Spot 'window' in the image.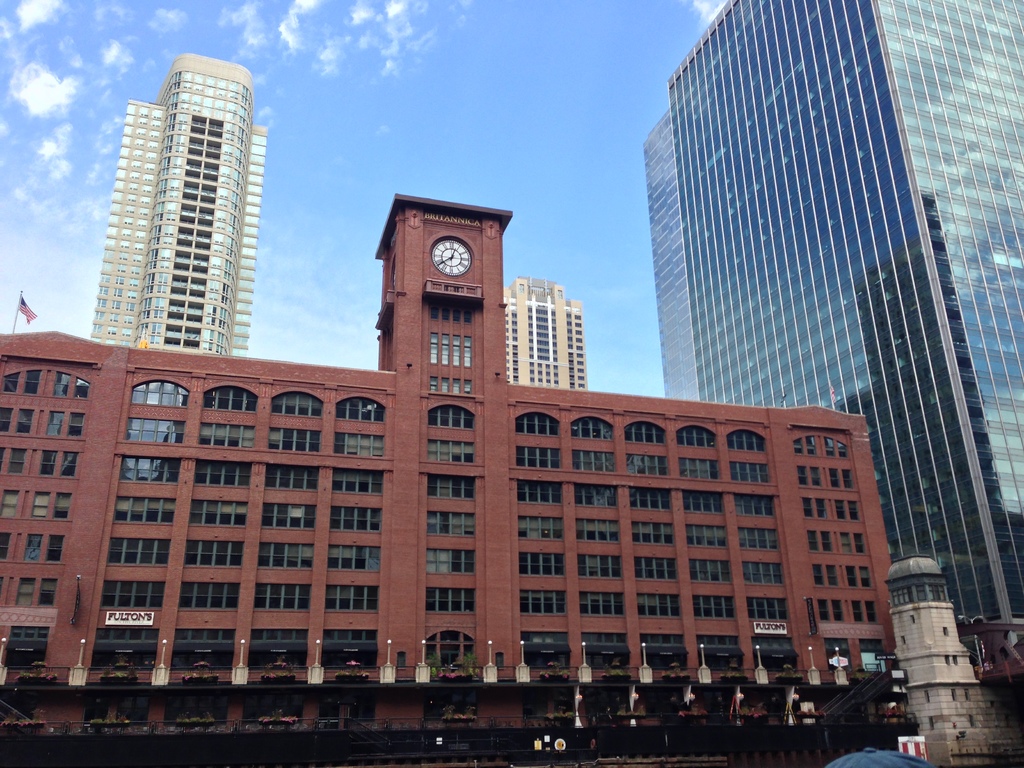
'window' found at select_region(260, 504, 318, 529).
